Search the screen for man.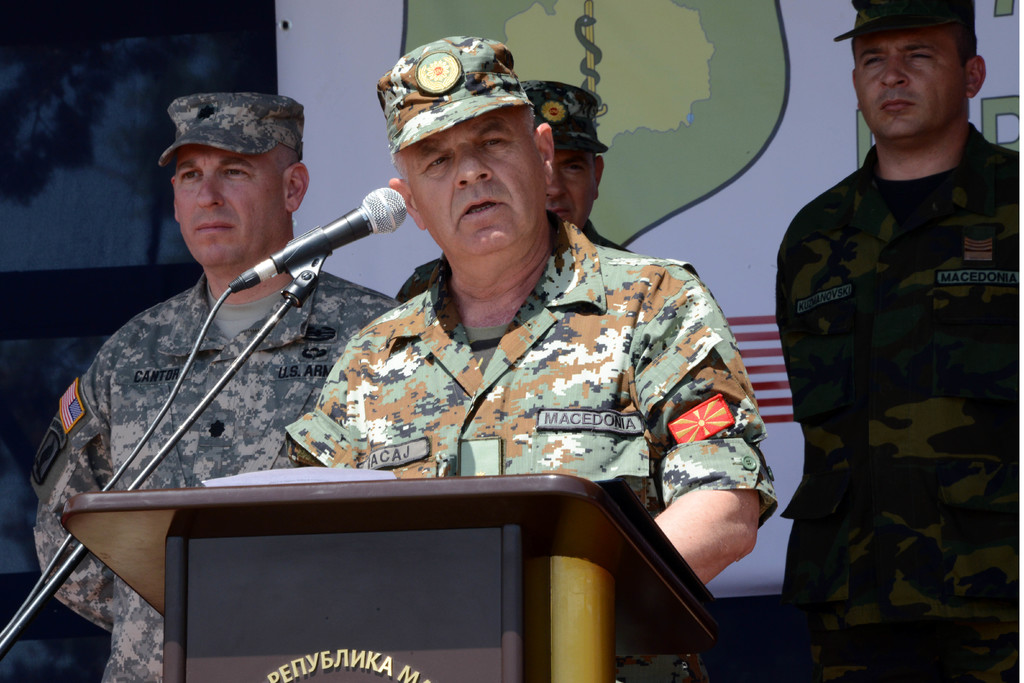
Found at bbox(780, 0, 1023, 682).
